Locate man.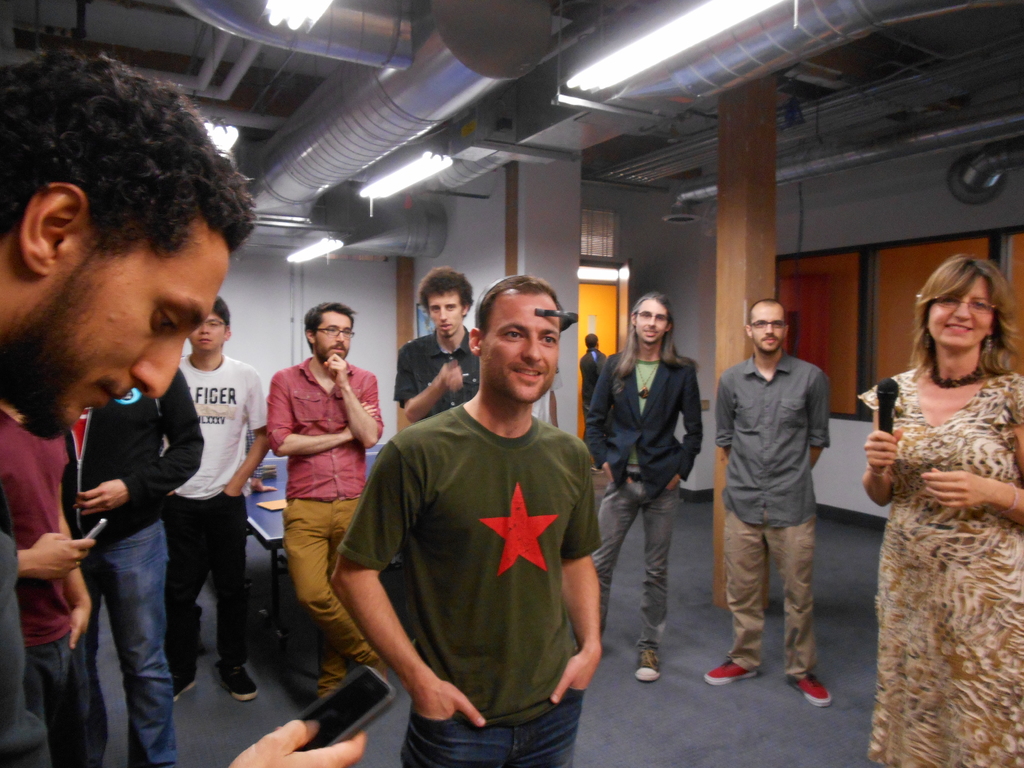
Bounding box: x1=334, y1=276, x2=601, y2=766.
